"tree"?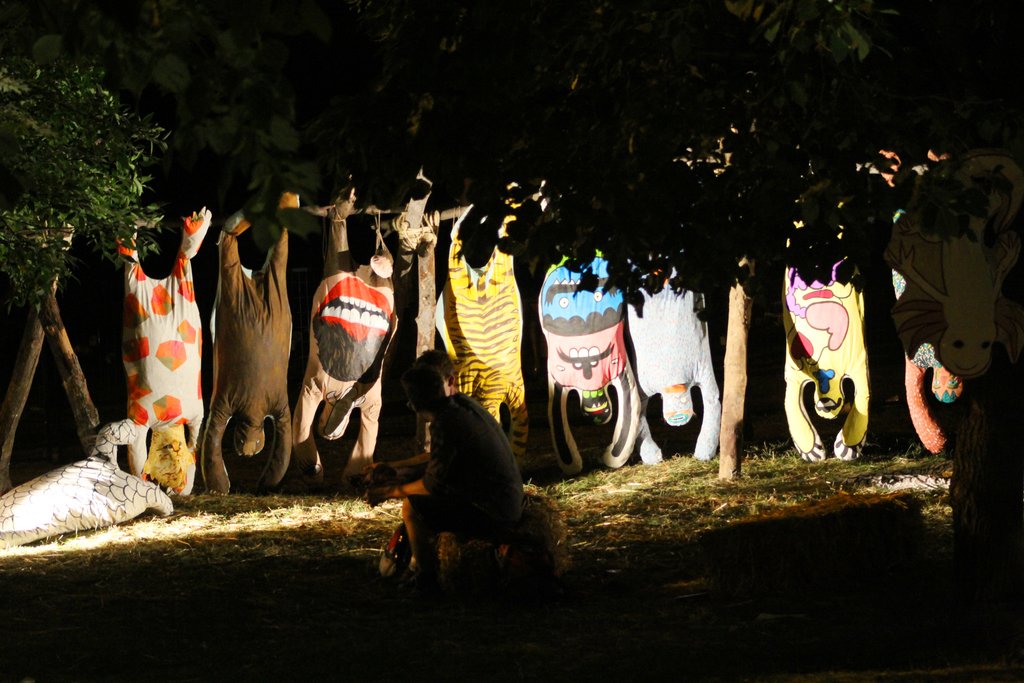
{"left": 0, "top": 35, "right": 164, "bottom": 499}
